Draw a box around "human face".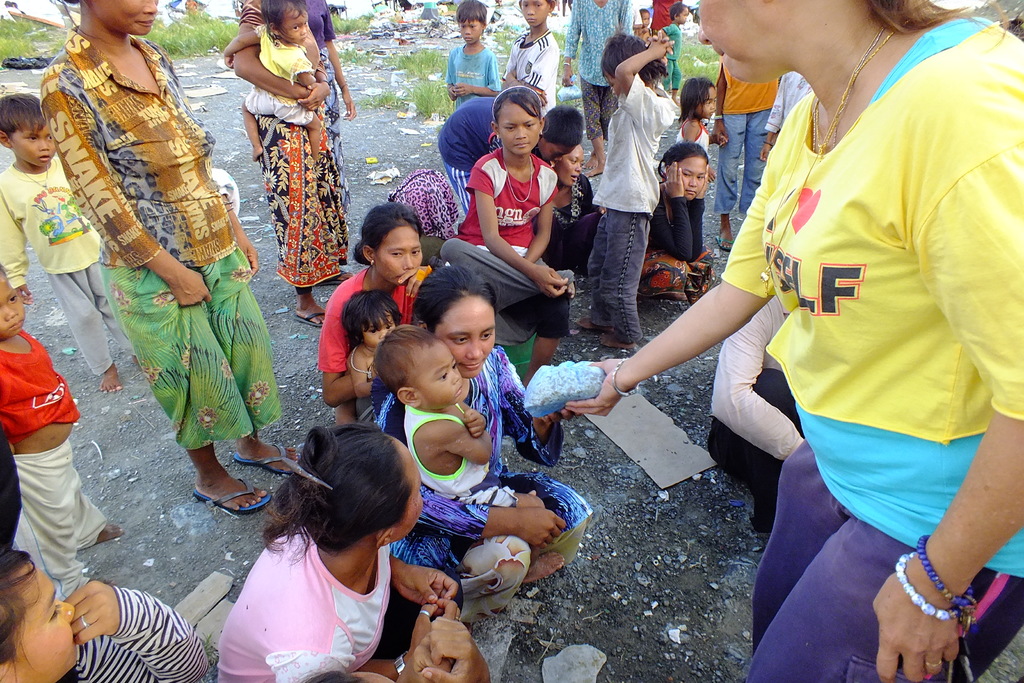
390 441 424 541.
